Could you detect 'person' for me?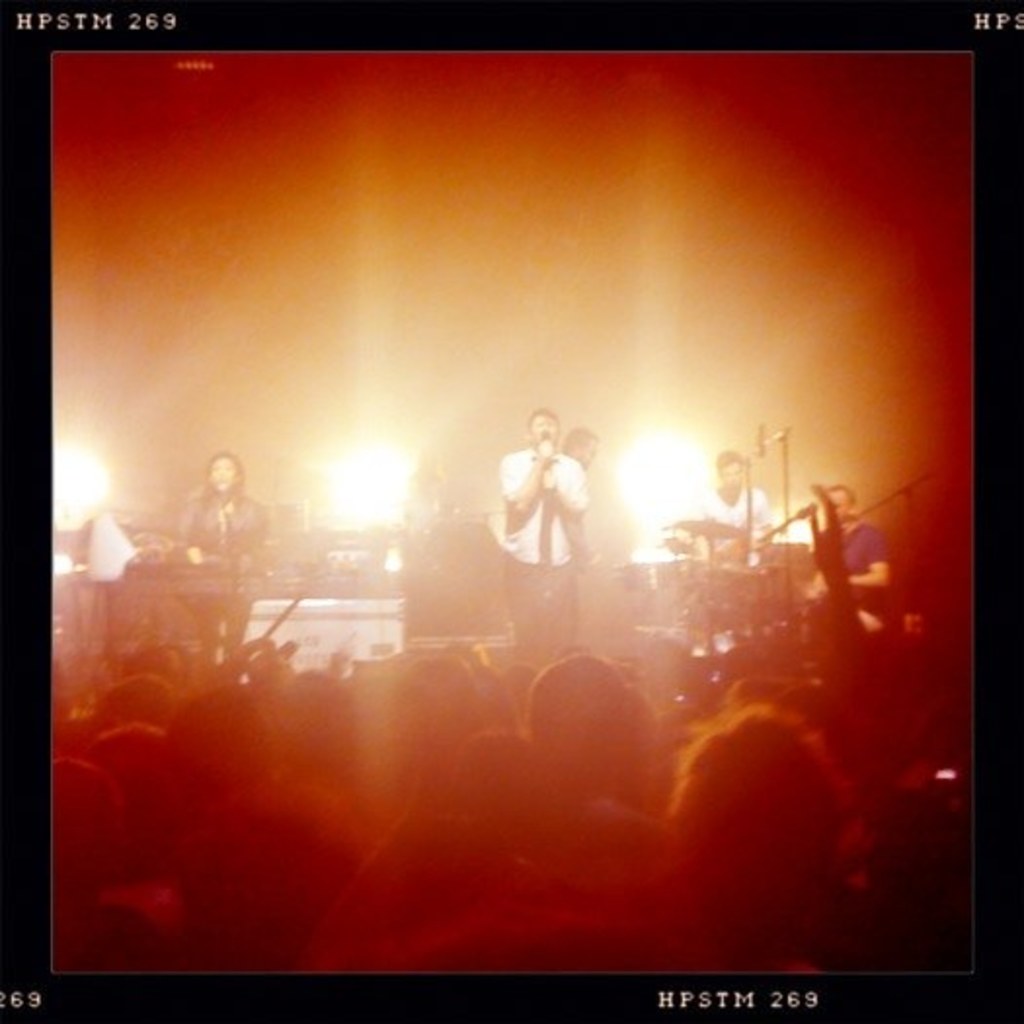
Detection result: (left=809, top=482, right=893, bottom=640).
